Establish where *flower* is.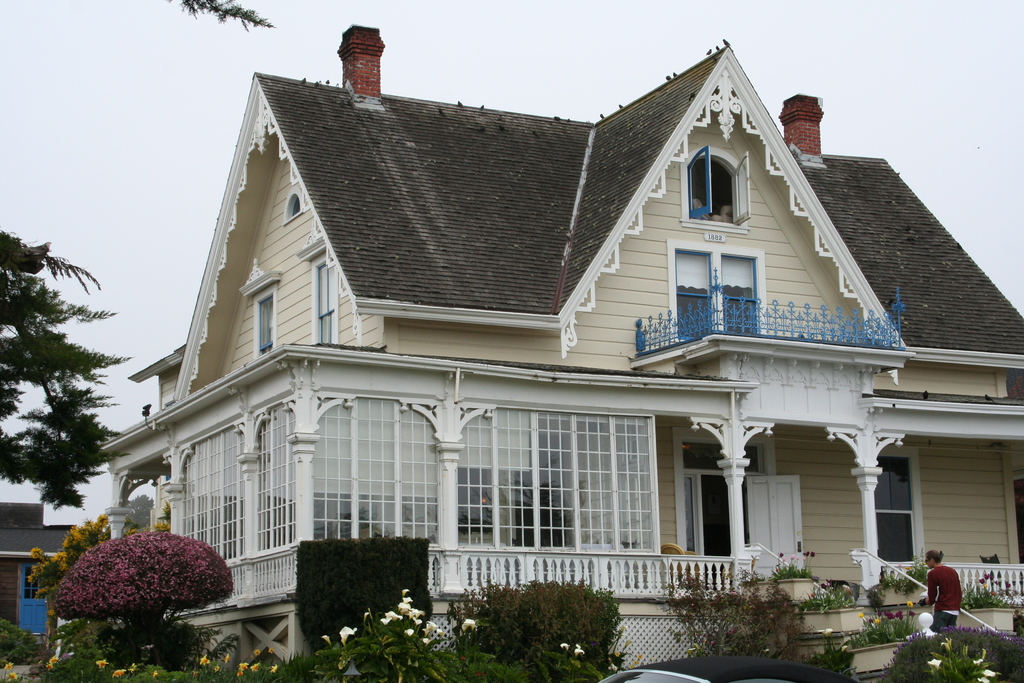
Established at rect(9, 670, 17, 680).
